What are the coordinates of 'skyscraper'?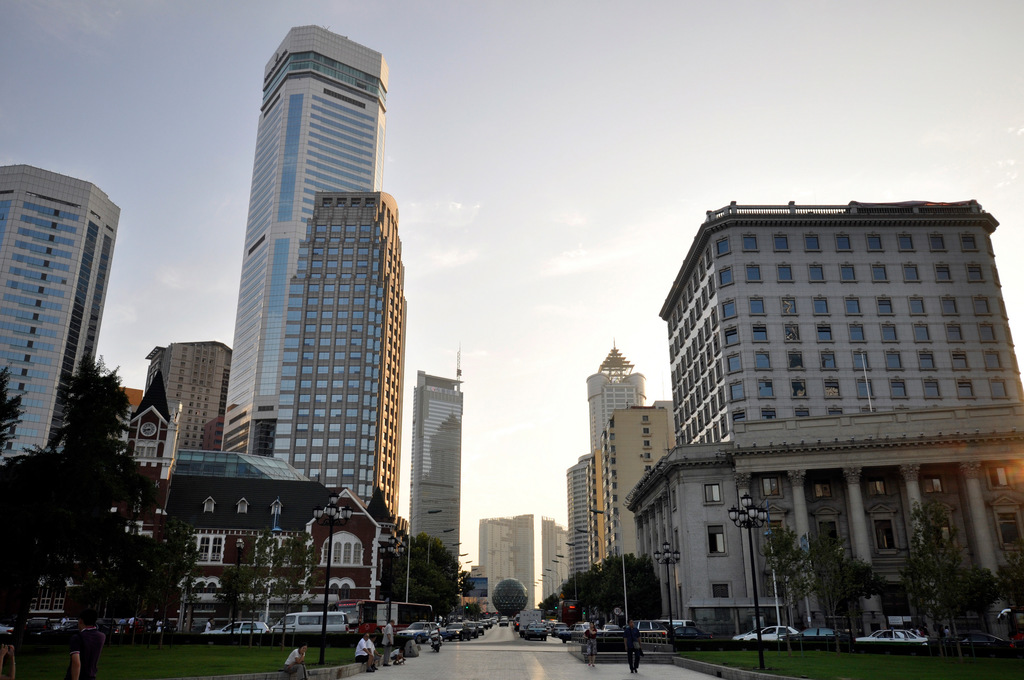
pyautogui.locateOnScreen(583, 340, 651, 455).
